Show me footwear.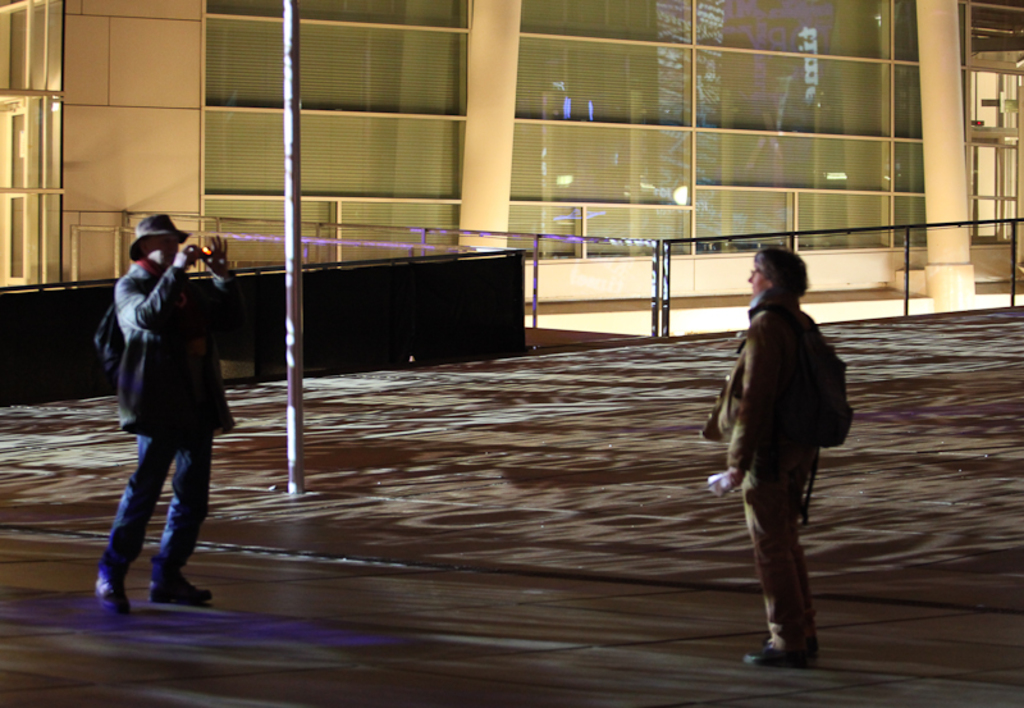
footwear is here: detection(148, 567, 211, 606).
